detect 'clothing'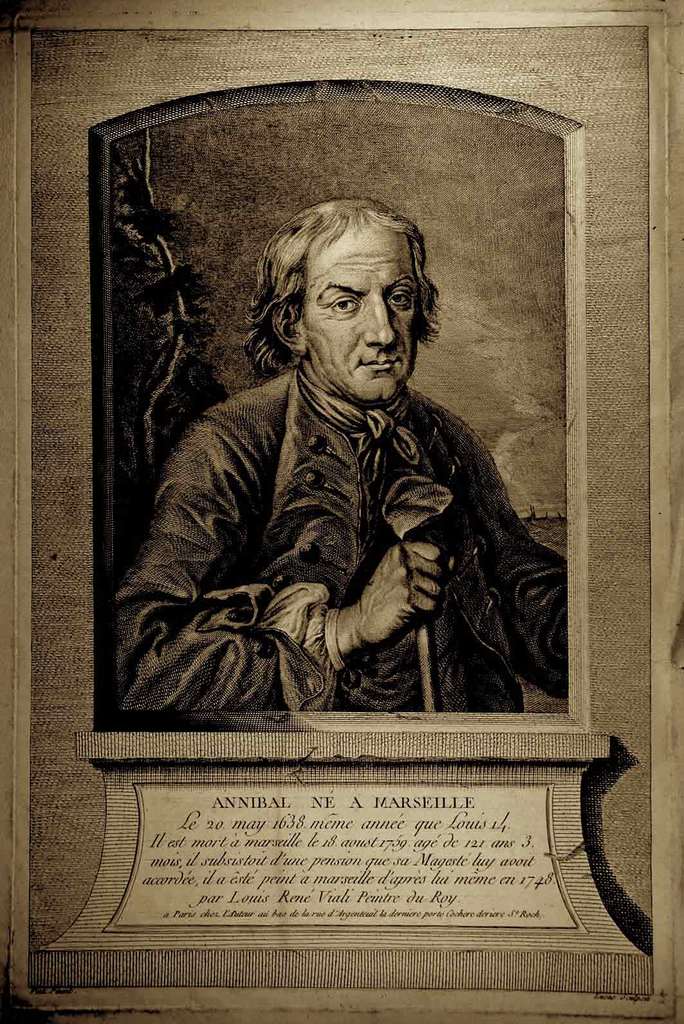
Rect(124, 318, 572, 748)
